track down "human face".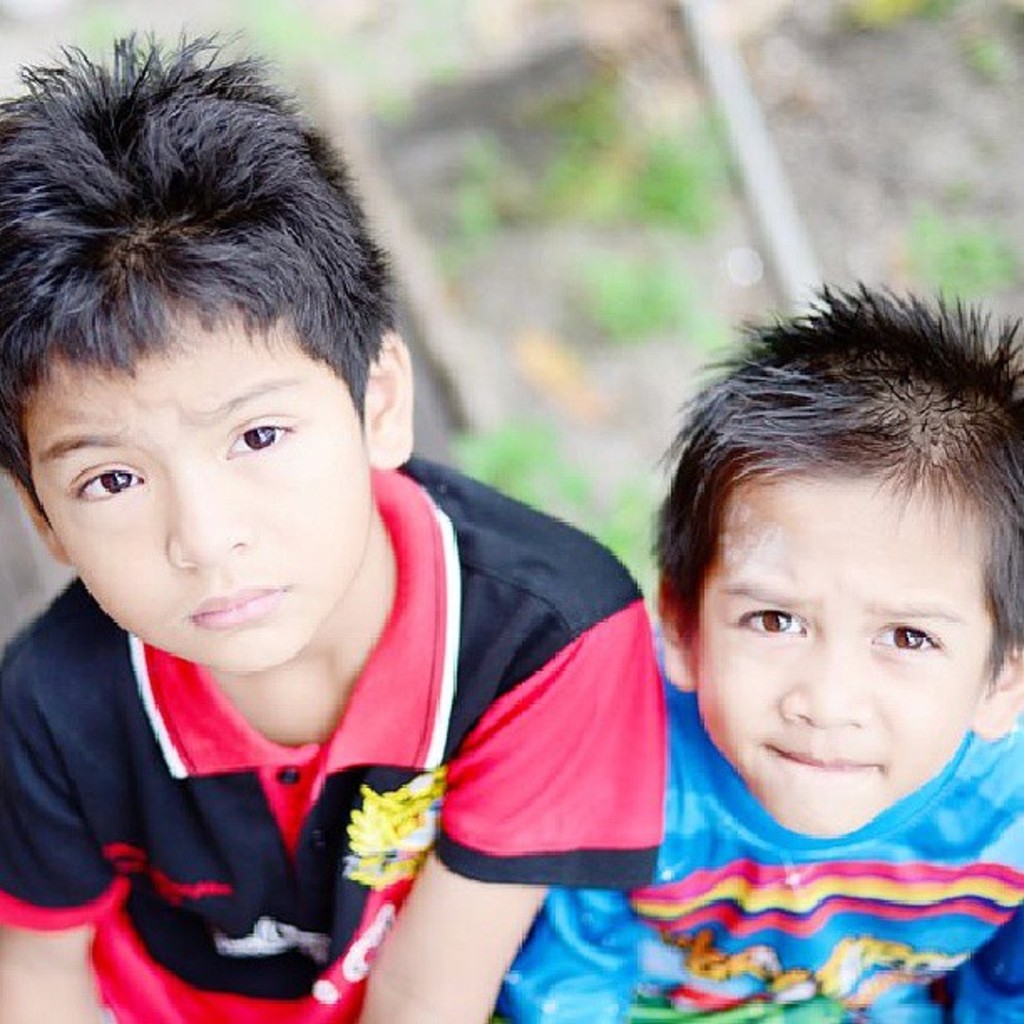
Tracked to {"left": 33, "top": 330, "right": 371, "bottom": 679}.
